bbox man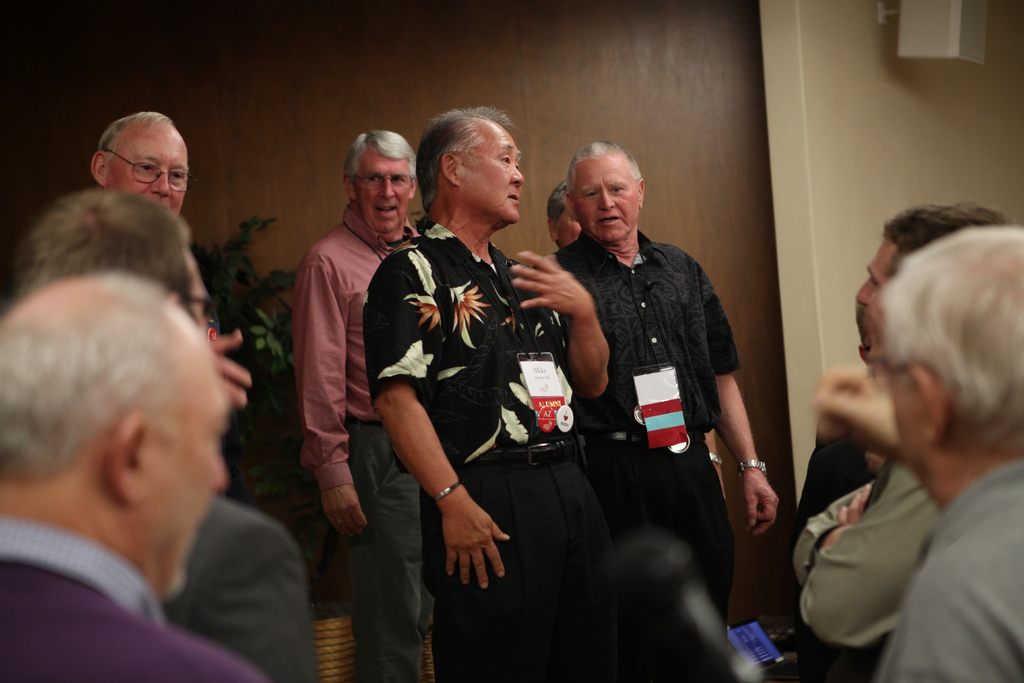
<box>534,138,782,682</box>
